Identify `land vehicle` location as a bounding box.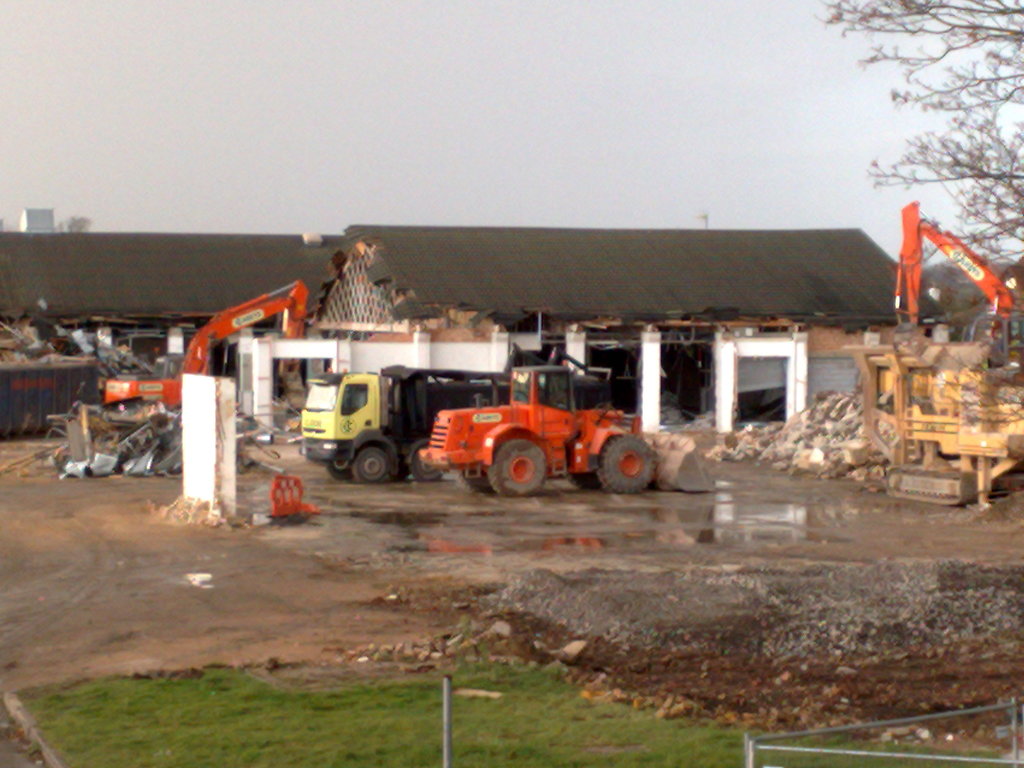
crop(296, 367, 509, 488).
